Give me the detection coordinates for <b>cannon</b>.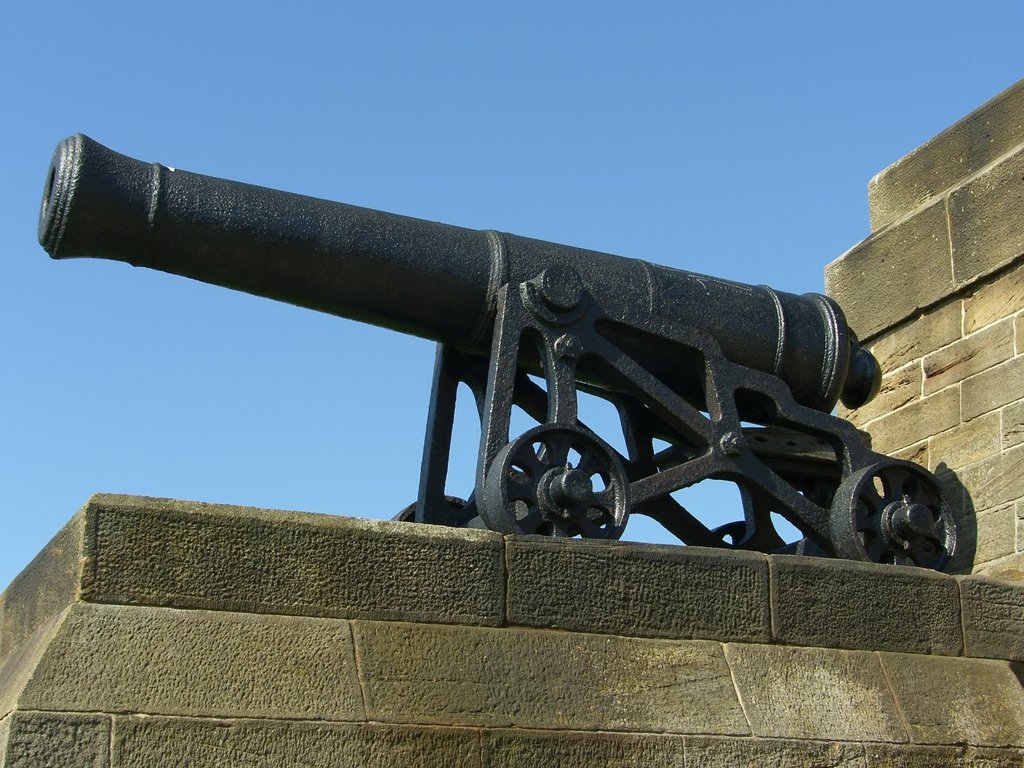
<box>33,131,962,575</box>.
